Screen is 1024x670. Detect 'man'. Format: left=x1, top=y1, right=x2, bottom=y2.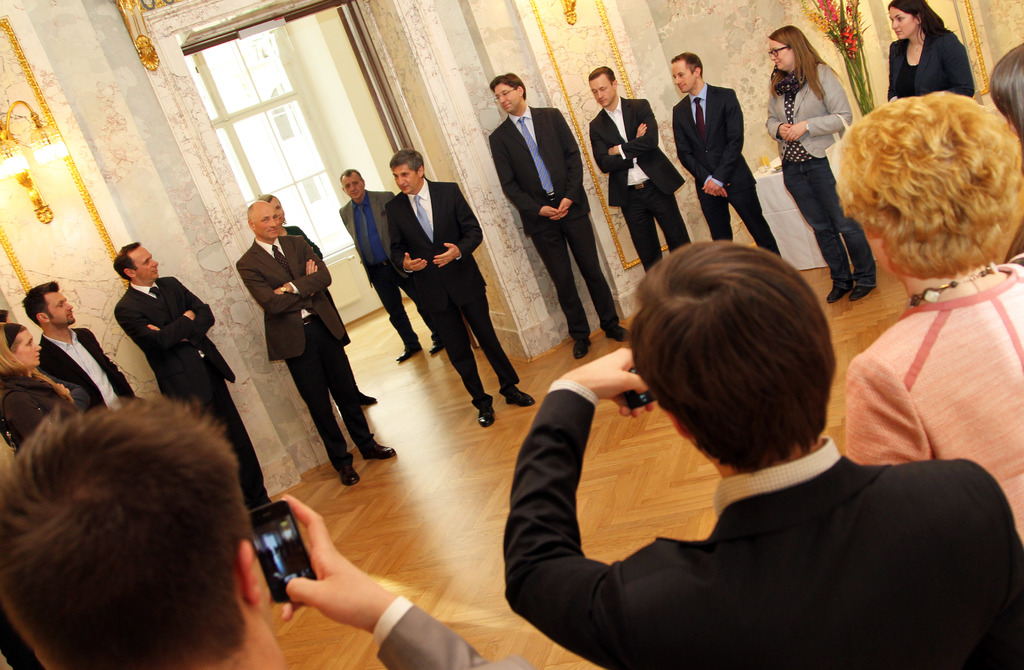
left=109, top=239, right=271, bottom=499.
